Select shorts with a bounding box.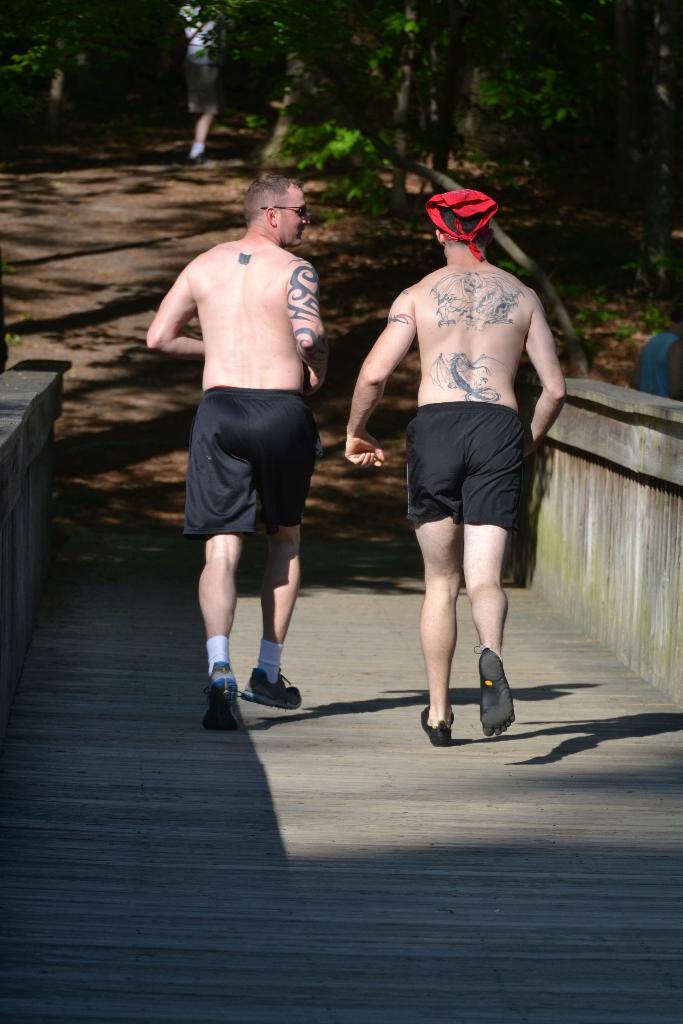
pyautogui.locateOnScreen(392, 411, 544, 528).
